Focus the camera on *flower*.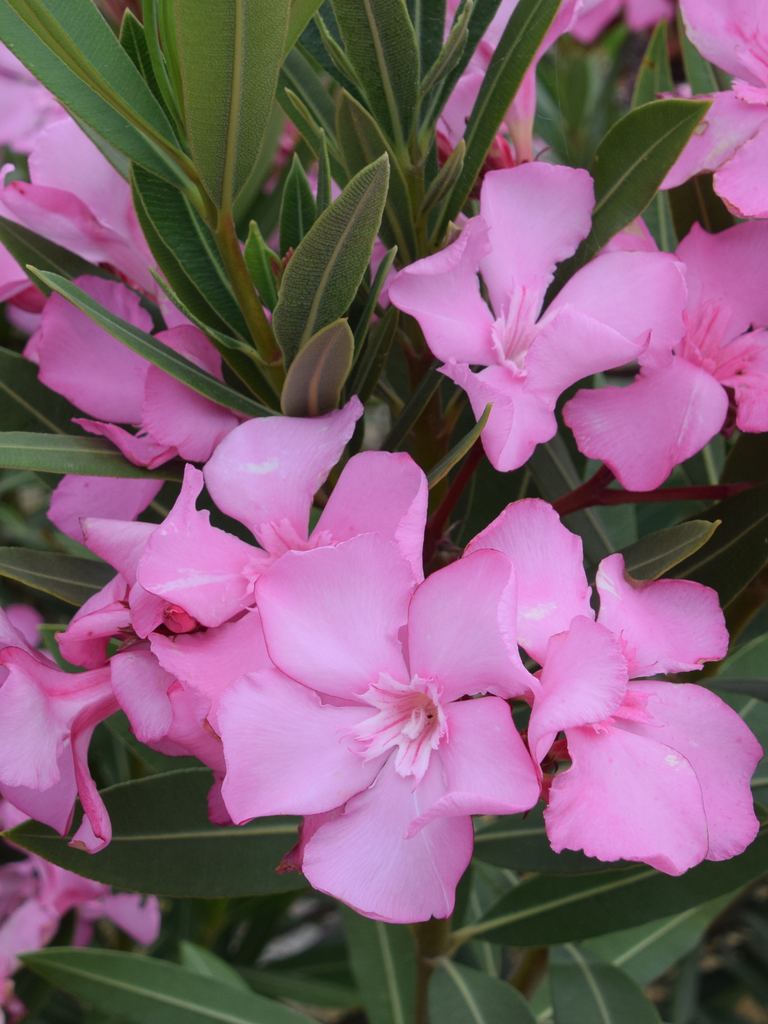
Focus region: <region>211, 533, 632, 918</region>.
